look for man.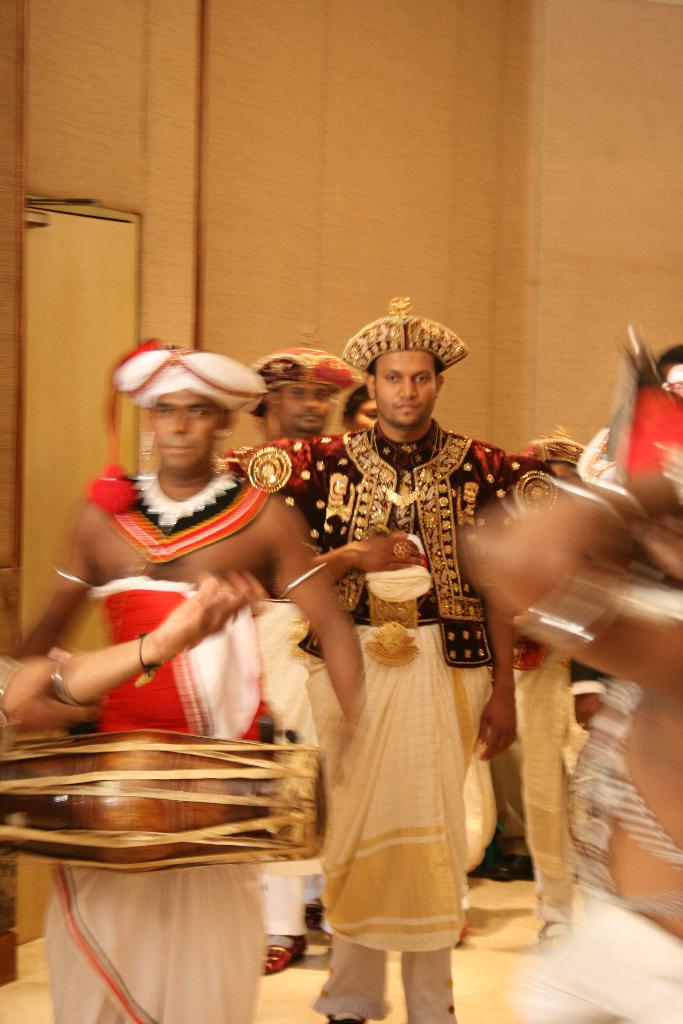
Found: rect(291, 297, 514, 1023).
